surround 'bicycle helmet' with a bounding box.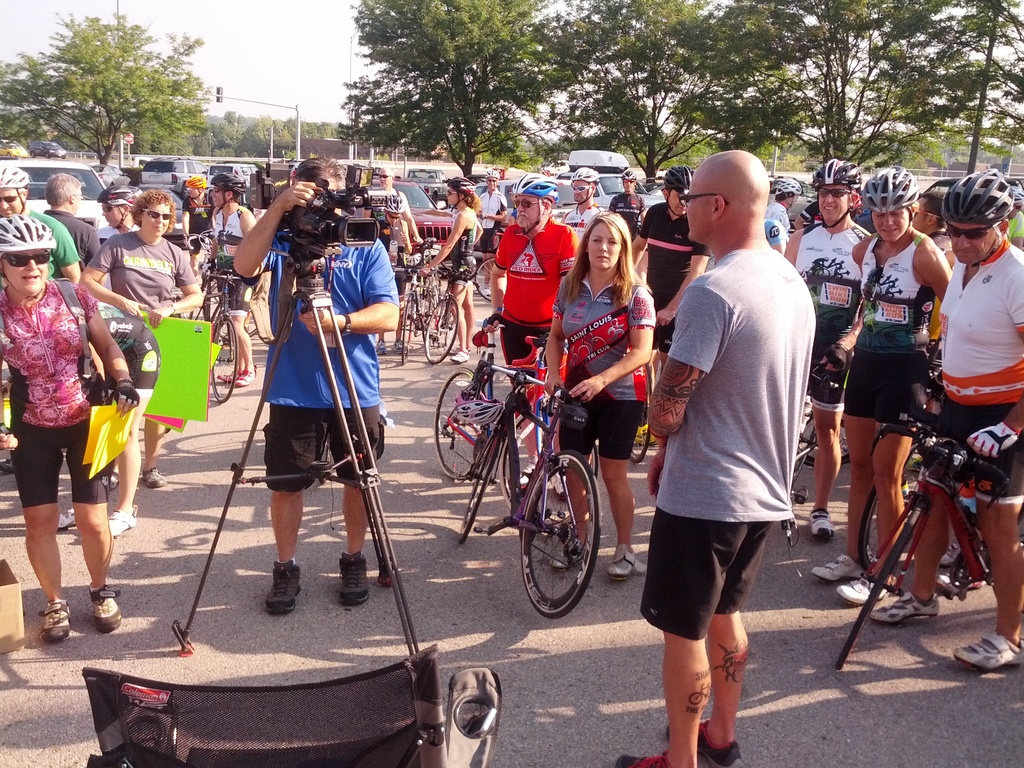
left=181, top=173, right=208, bottom=187.
